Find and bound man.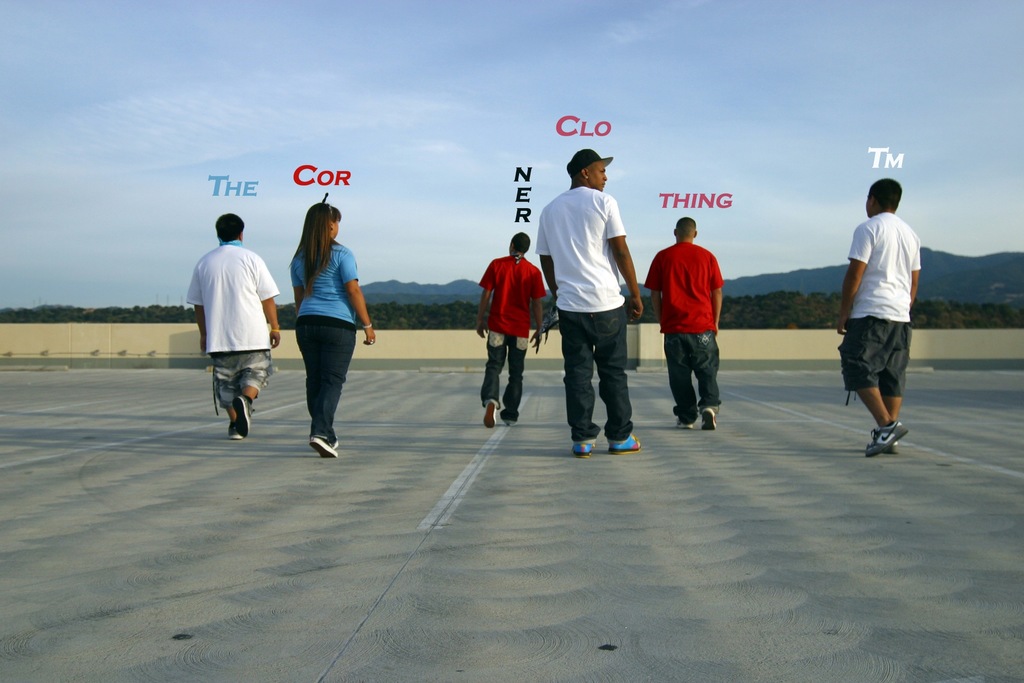
Bound: select_region(642, 215, 724, 432).
